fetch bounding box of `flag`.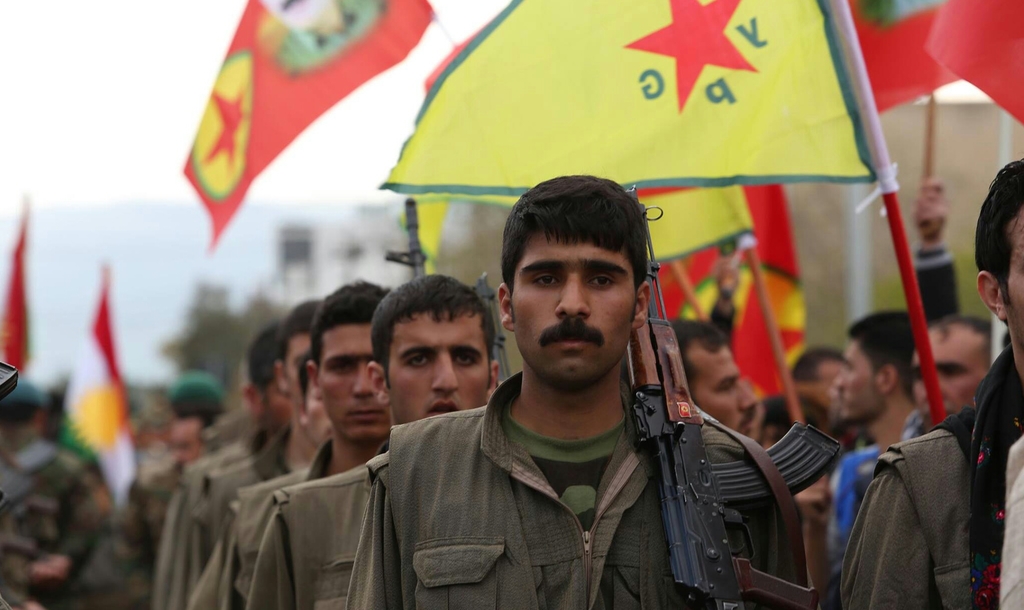
Bbox: 50:258:141:519.
